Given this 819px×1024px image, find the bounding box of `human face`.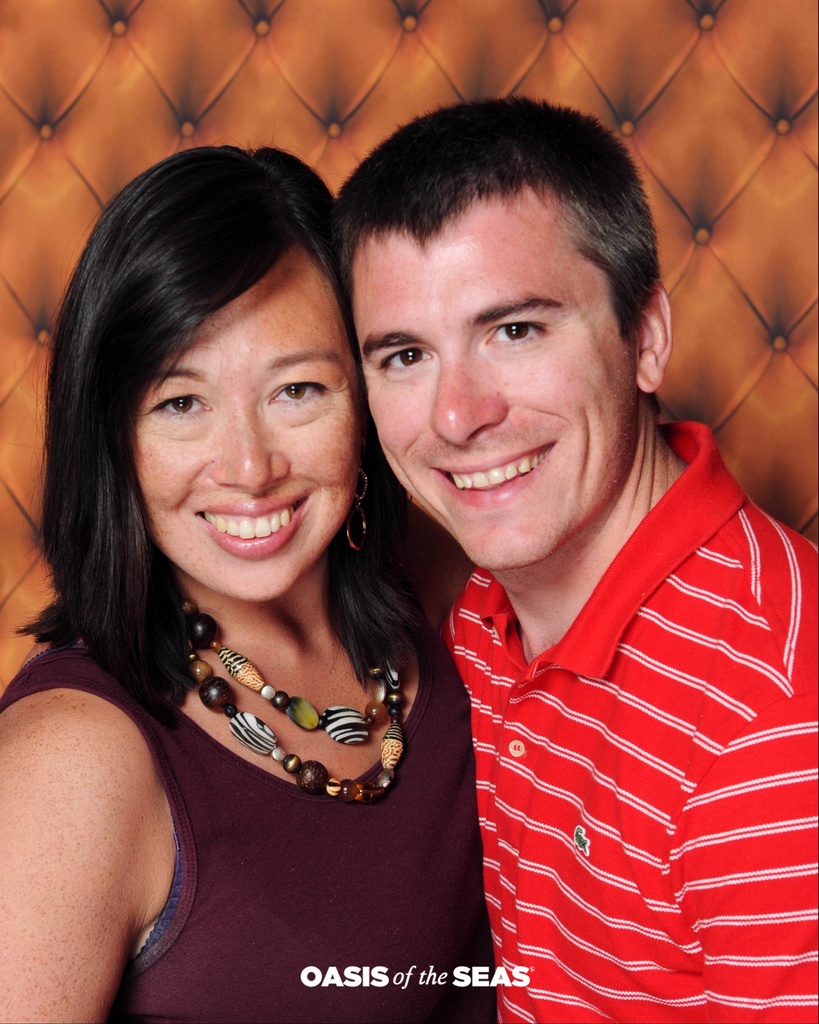
box=[138, 252, 363, 604].
